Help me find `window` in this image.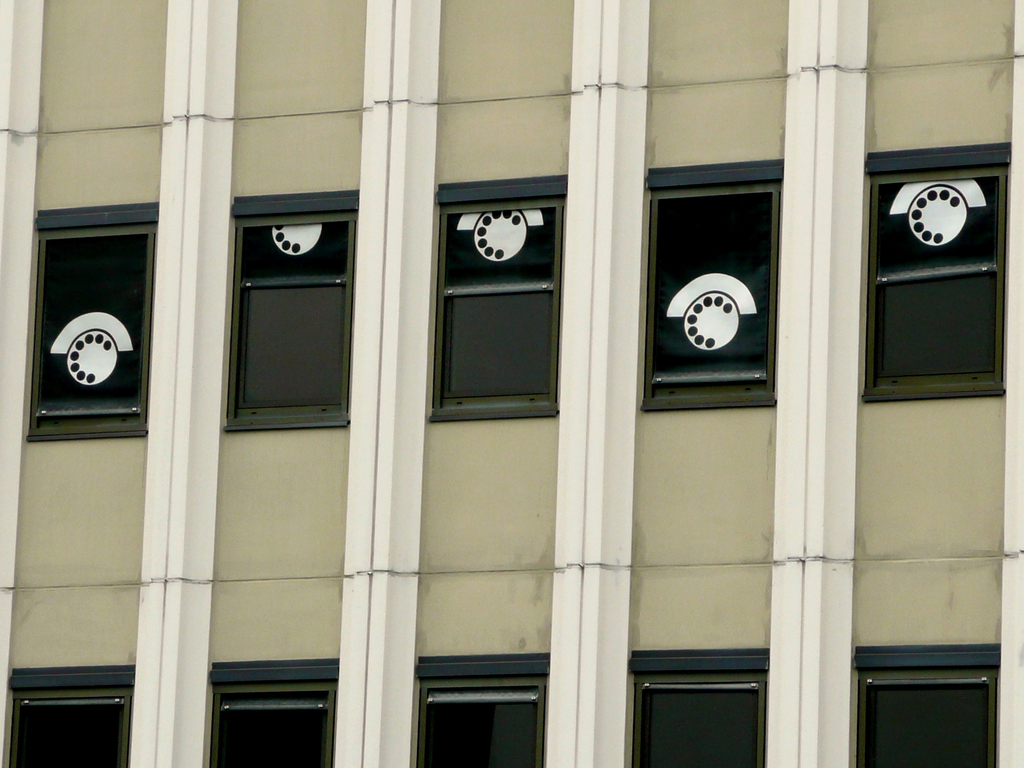
Found it: x1=845, y1=641, x2=999, y2=767.
